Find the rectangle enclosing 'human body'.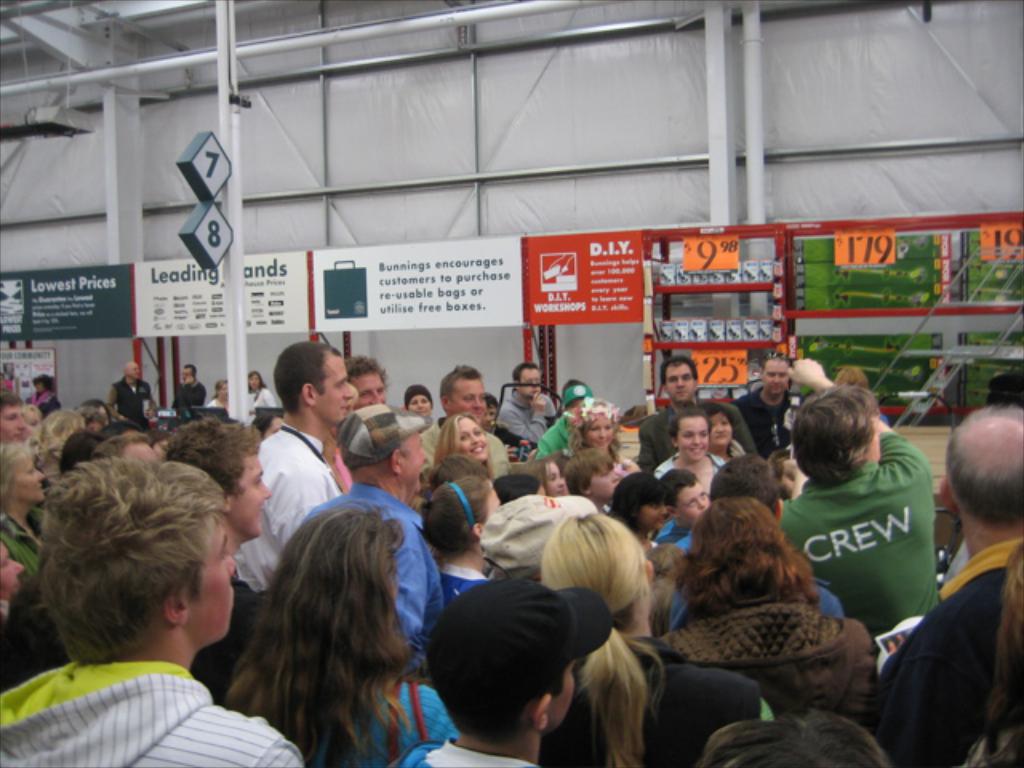
crop(536, 387, 592, 454).
